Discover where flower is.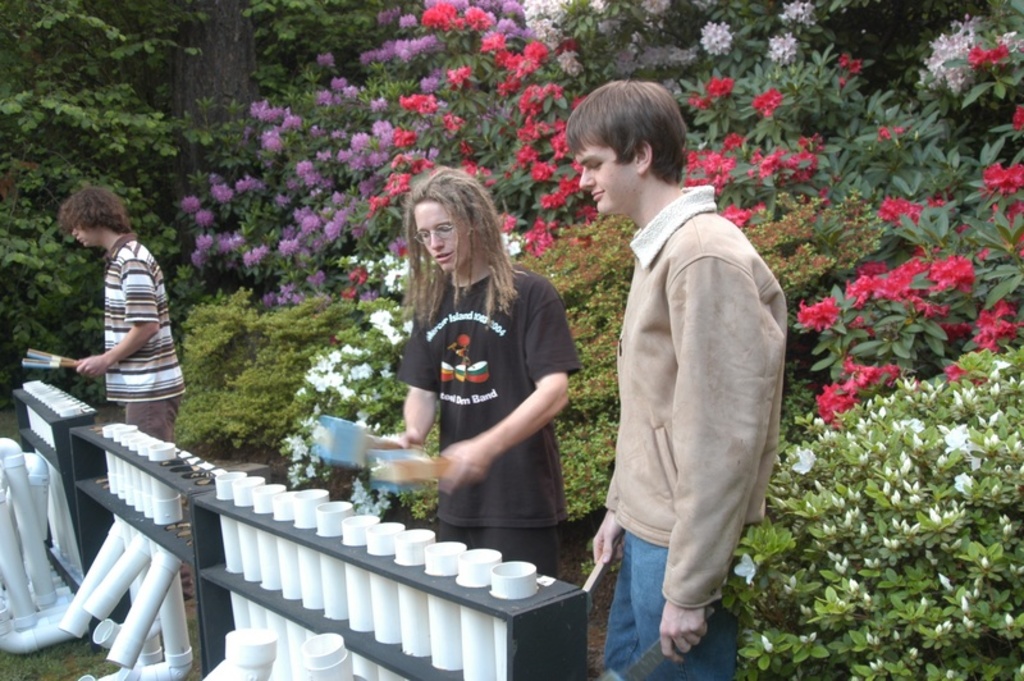
Discovered at 945:424:965:456.
